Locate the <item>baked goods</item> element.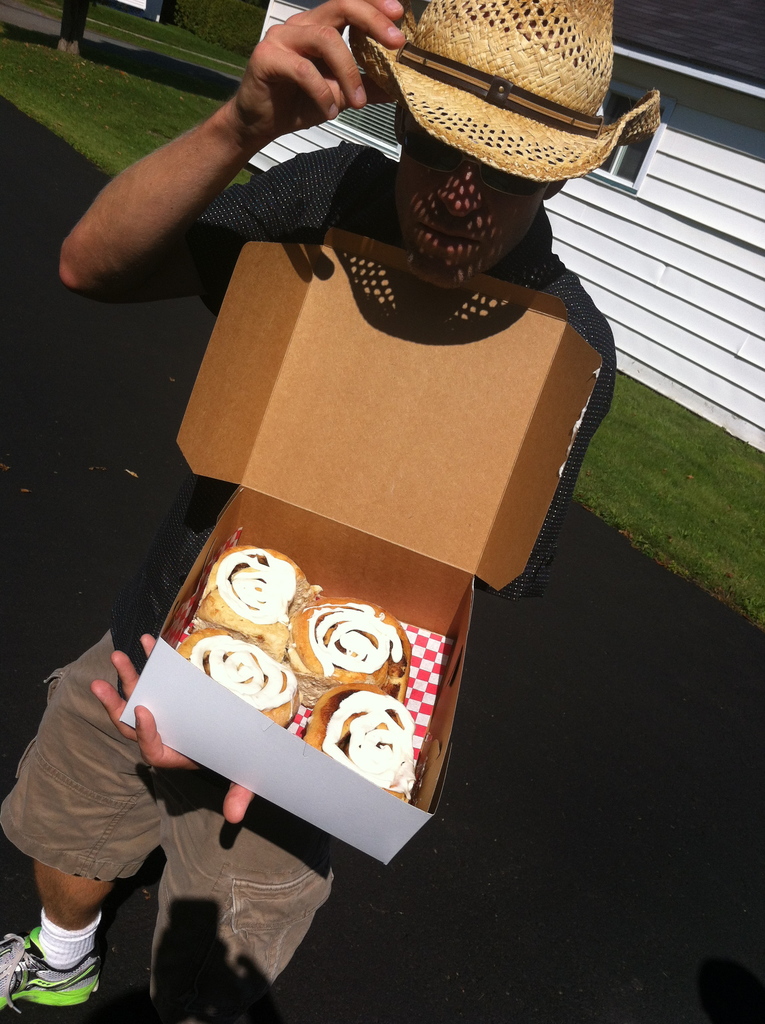
Element bbox: x1=284 y1=595 x2=419 y2=707.
